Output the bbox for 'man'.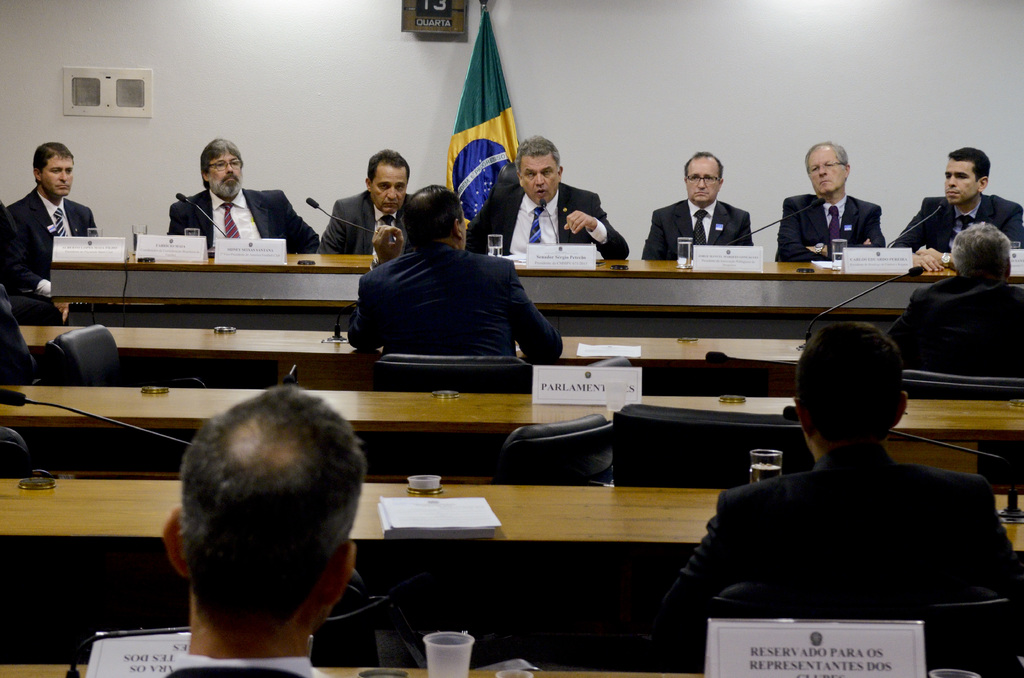
<bbox>461, 134, 626, 257</bbox>.
